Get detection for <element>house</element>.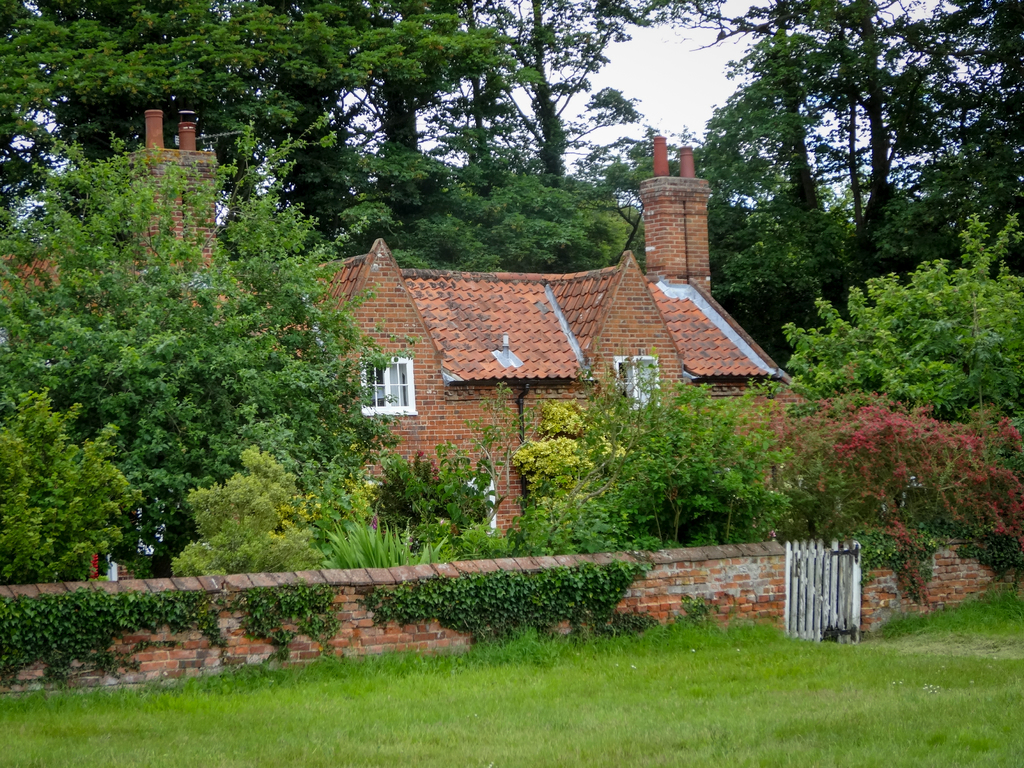
Detection: [x1=342, y1=218, x2=773, y2=541].
